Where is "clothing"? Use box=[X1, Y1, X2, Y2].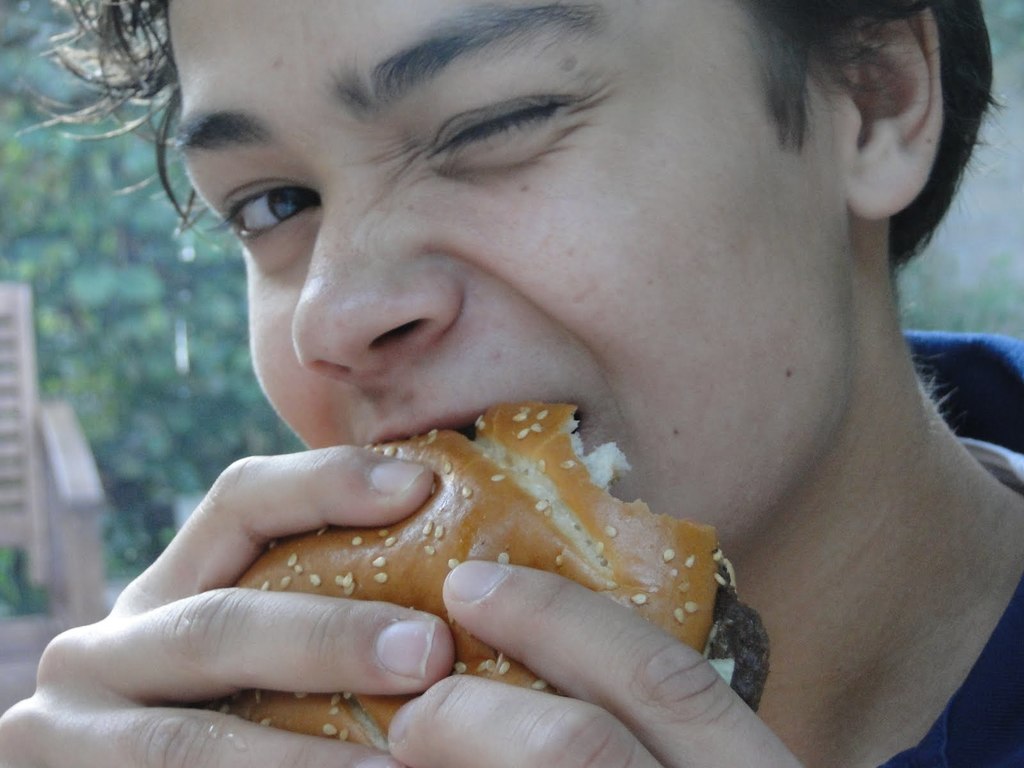
box=[861, 324, 1023, 767].
